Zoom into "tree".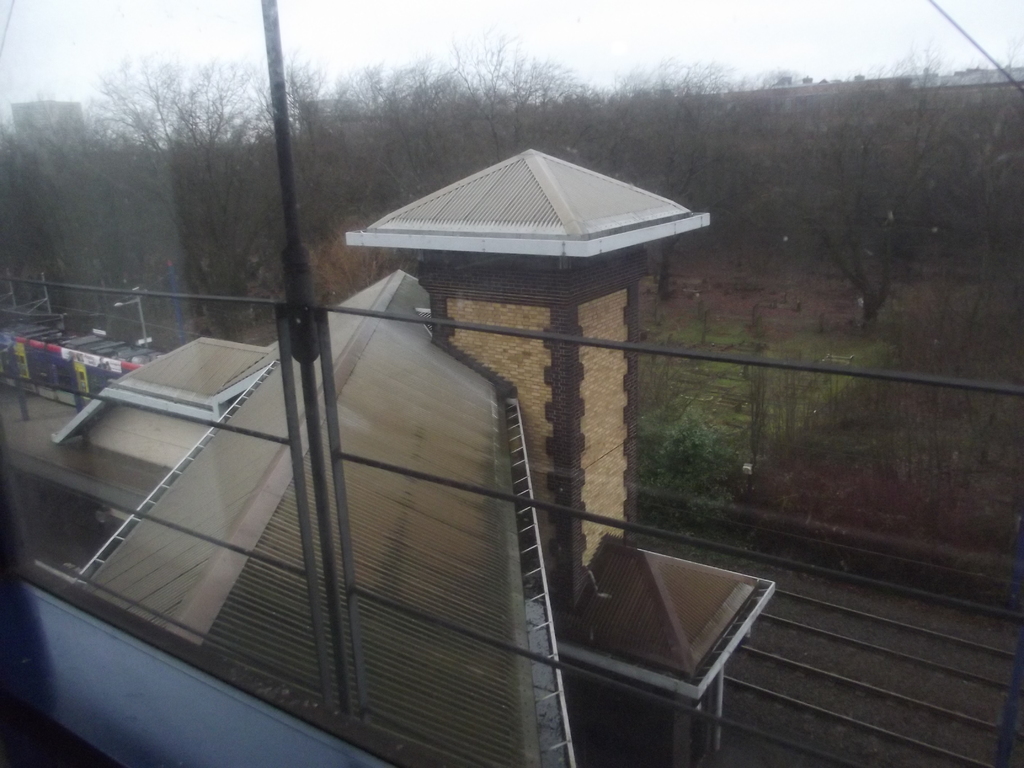
Zoom target: Rect(48, 106, 141, 314).
